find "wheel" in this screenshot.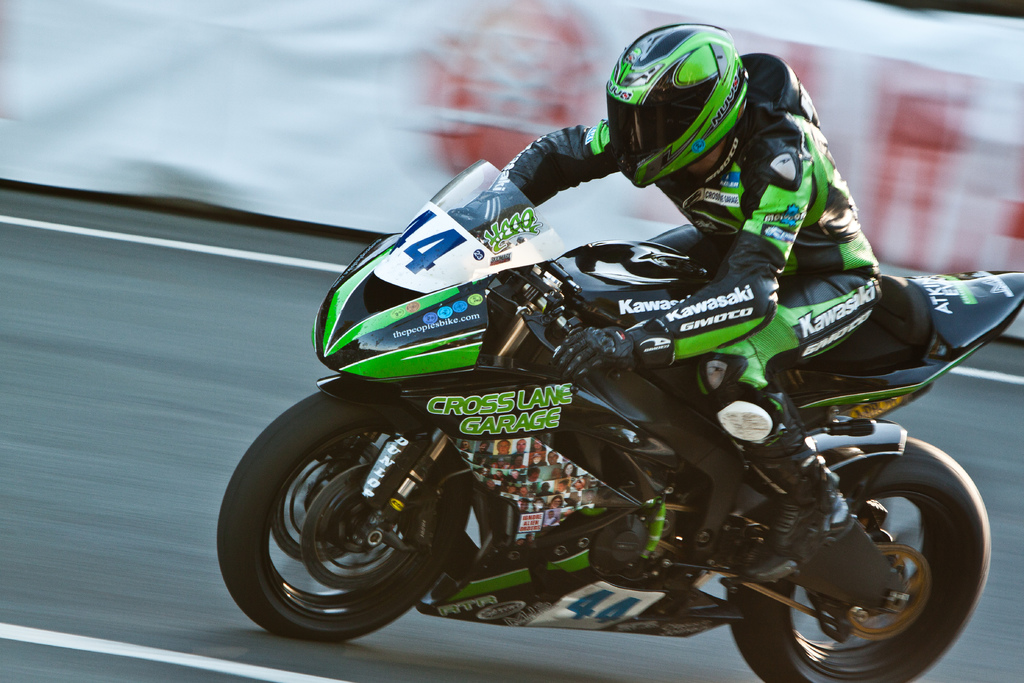
The bounding box for "wheel" is [721, 438, 991, 682].
